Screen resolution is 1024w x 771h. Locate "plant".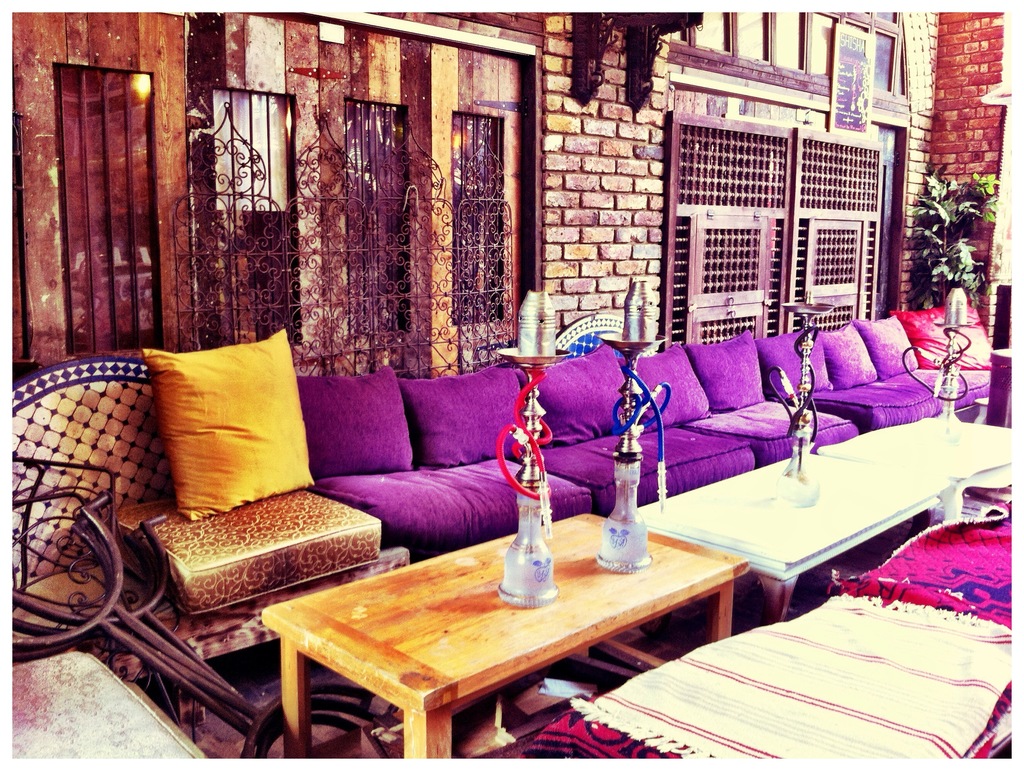
bbox=[906, 173, 1003, 303].
